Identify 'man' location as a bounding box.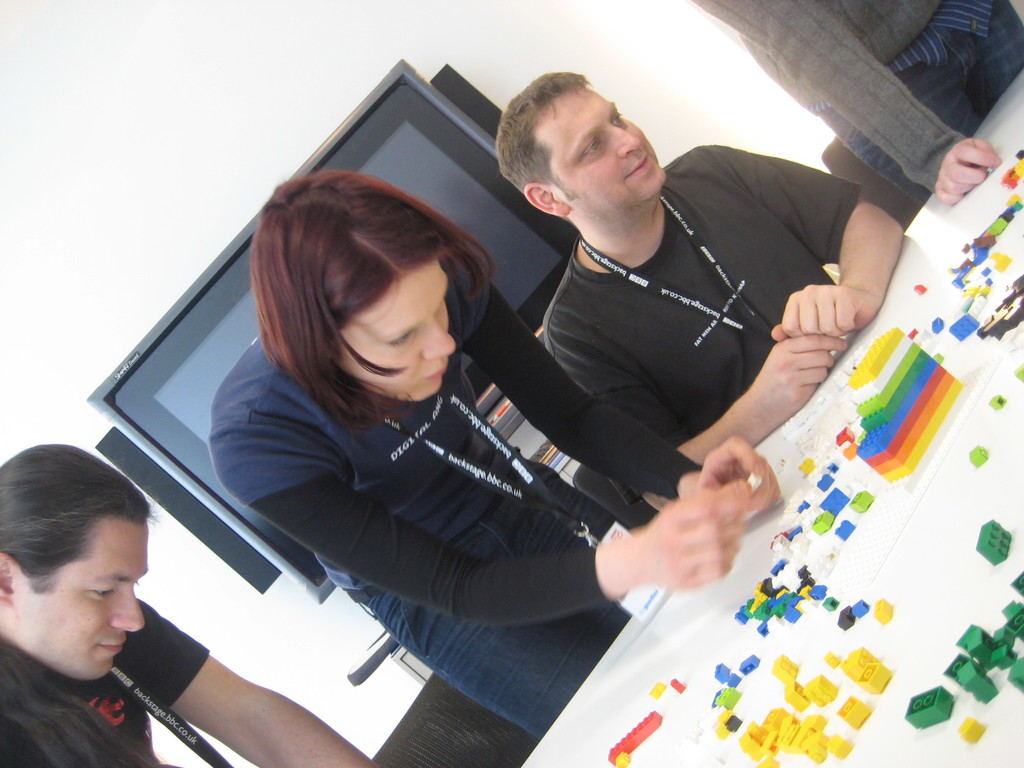
locate(686, 0, 1023, 204).
